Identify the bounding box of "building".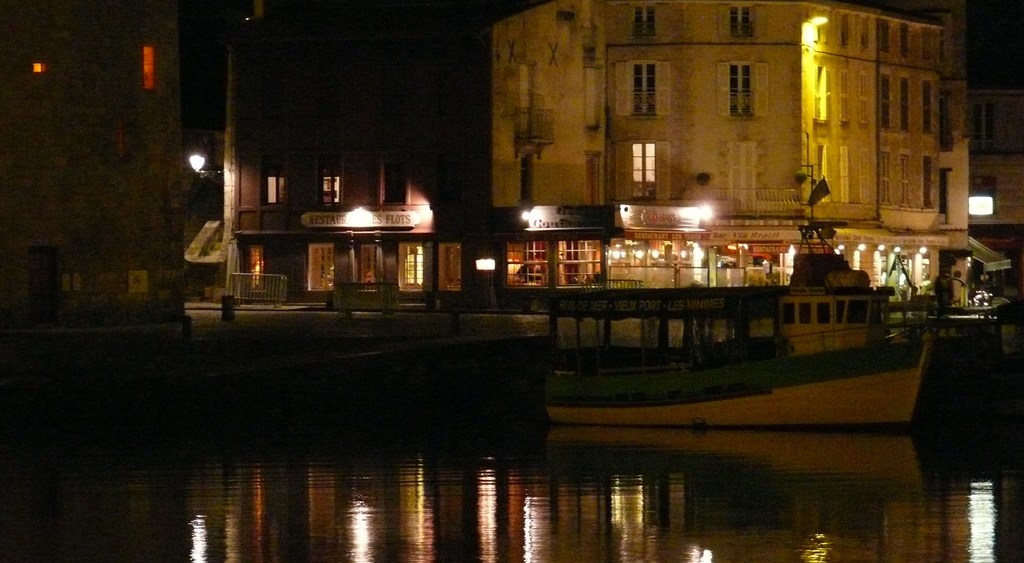
select_region(476, 0, 970, 305).
